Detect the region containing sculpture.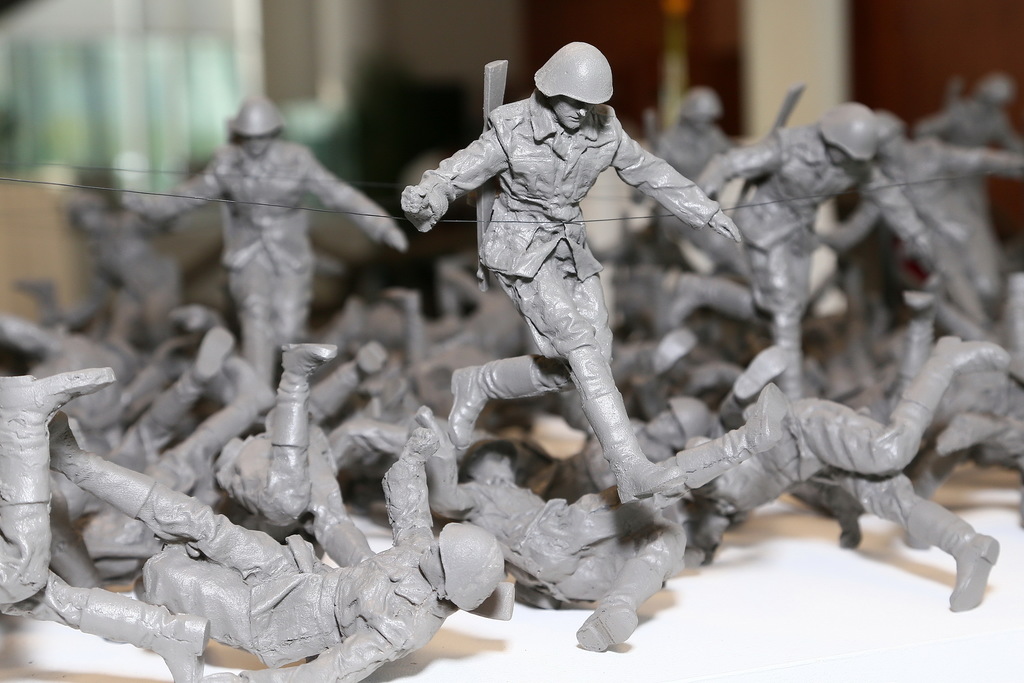
bbox=[45, 406, 503, 682].
